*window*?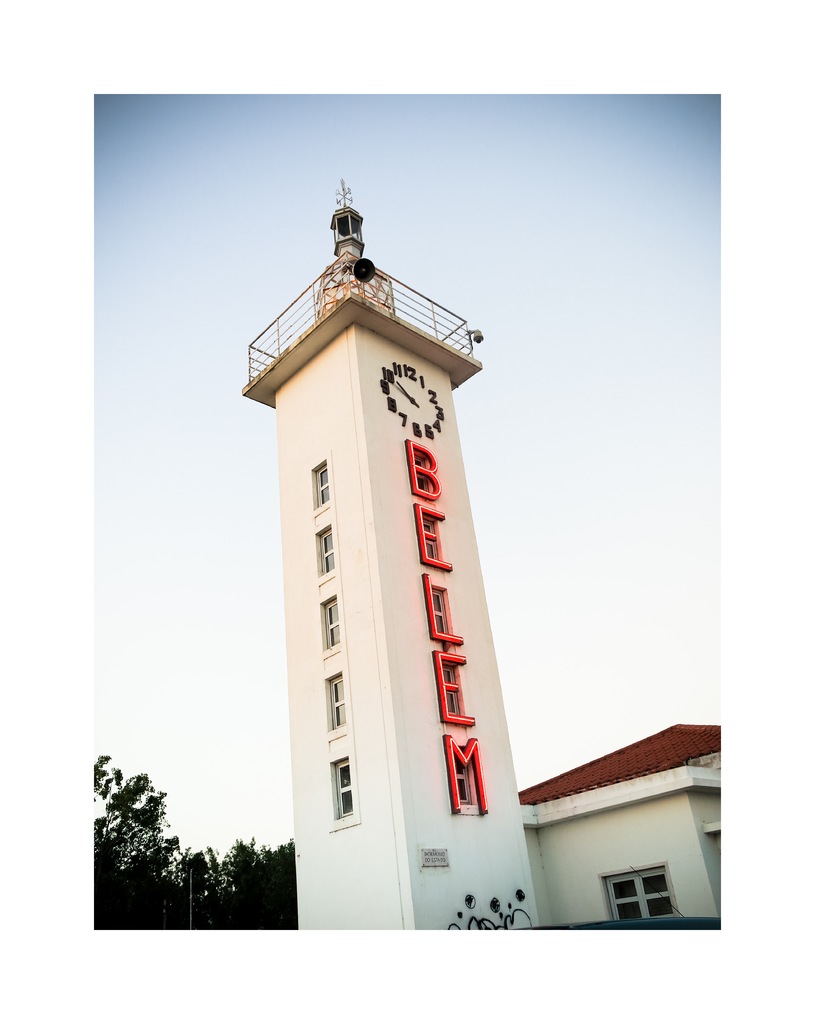
332/749/360/827
